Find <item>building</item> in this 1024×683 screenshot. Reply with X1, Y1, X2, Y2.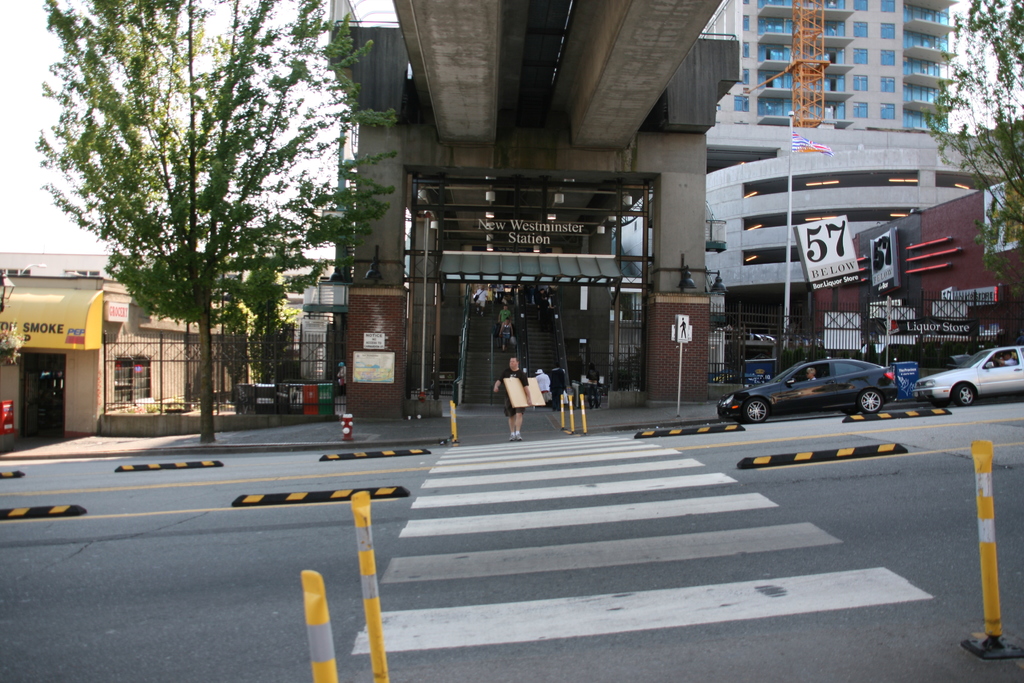
798, 177, 1015, 363.
